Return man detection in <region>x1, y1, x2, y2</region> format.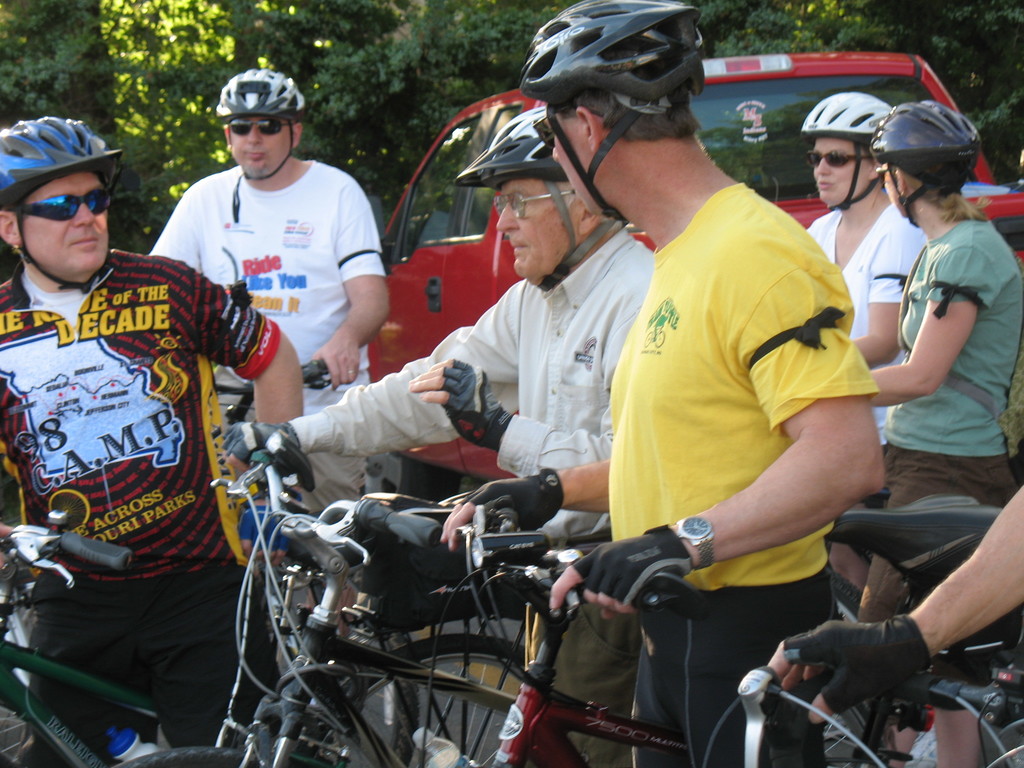
<region>137, 69, 387, 652</region>.
